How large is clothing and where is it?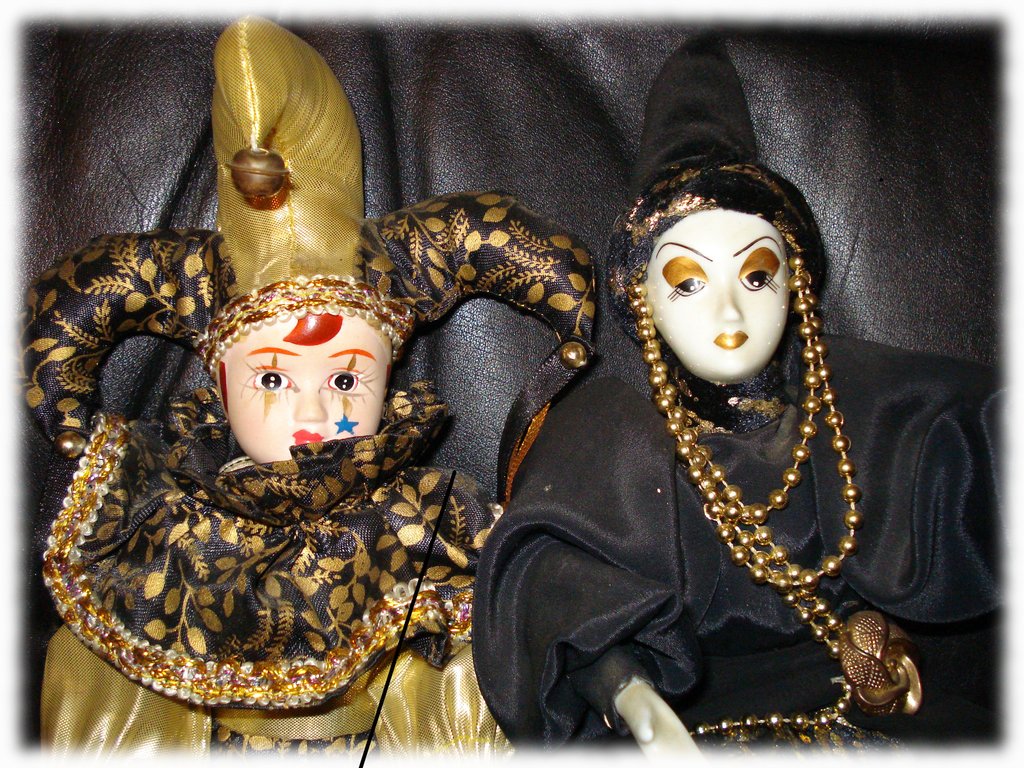
Bounding box: left=469, top=35, right=1000, bottom=753.
